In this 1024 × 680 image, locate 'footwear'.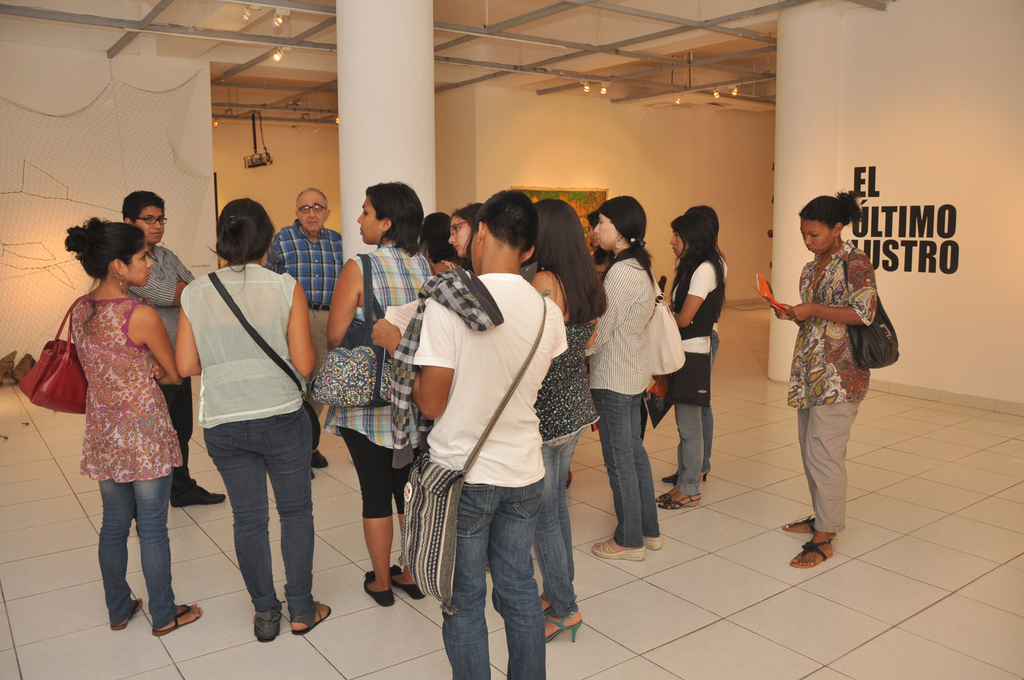
Bounding box: crop(540, 592, 547, 610).
